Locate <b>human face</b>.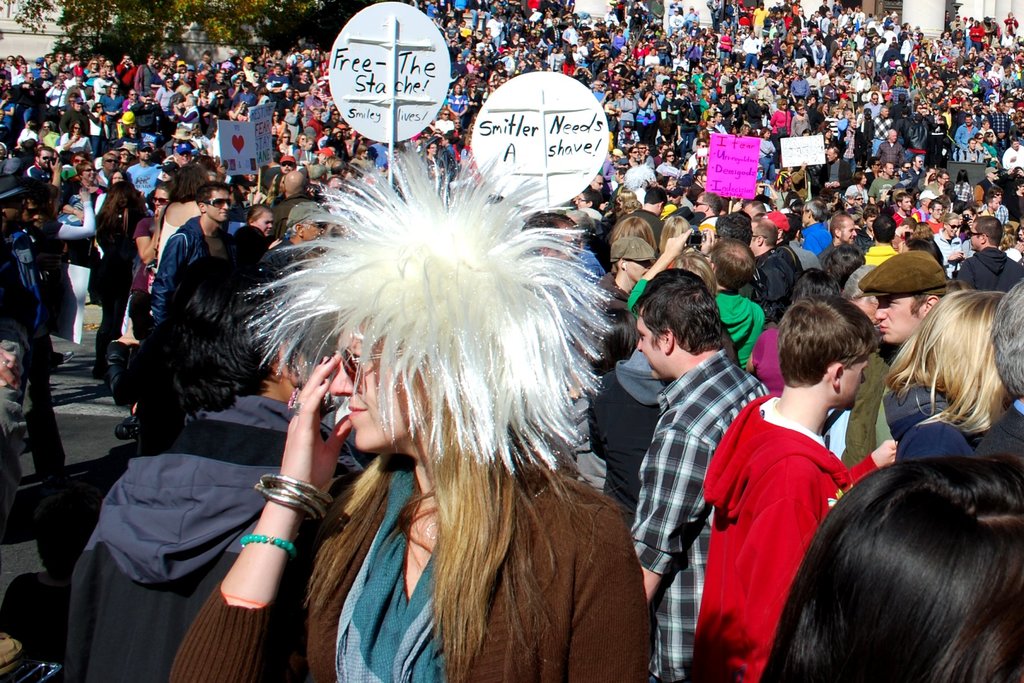
Bounding box: detection(838, 366, 867, 415).
